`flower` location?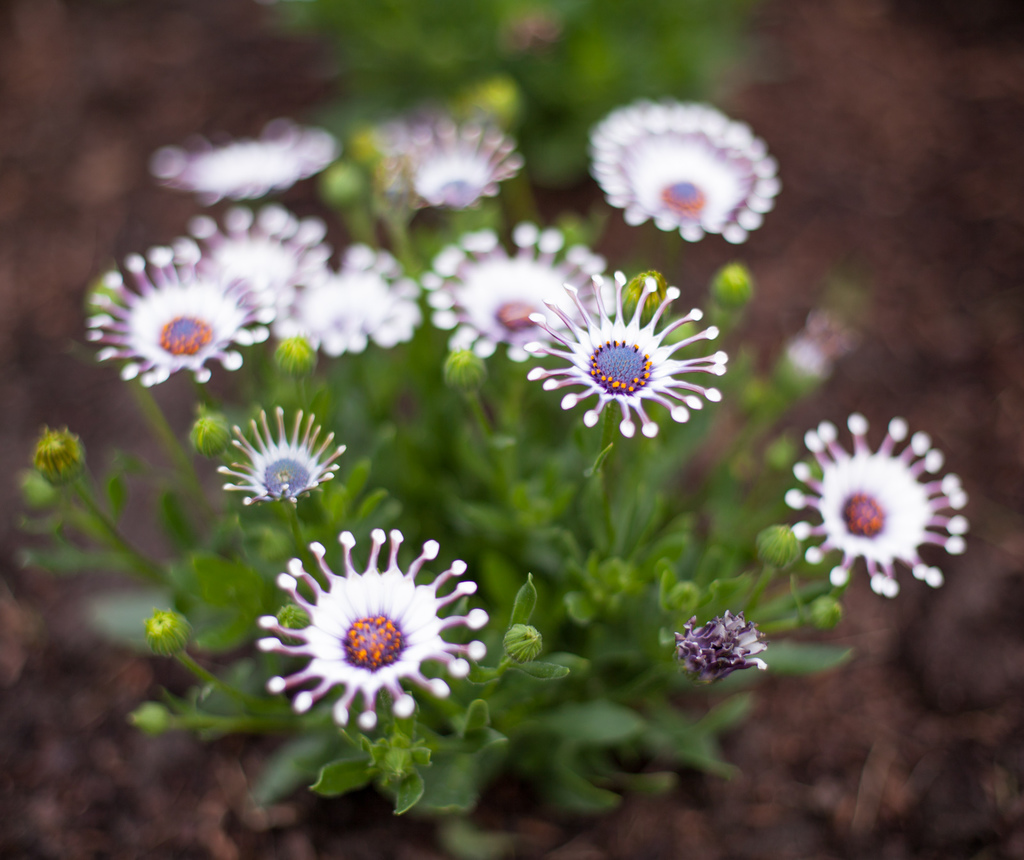
[256,524,490,736]
